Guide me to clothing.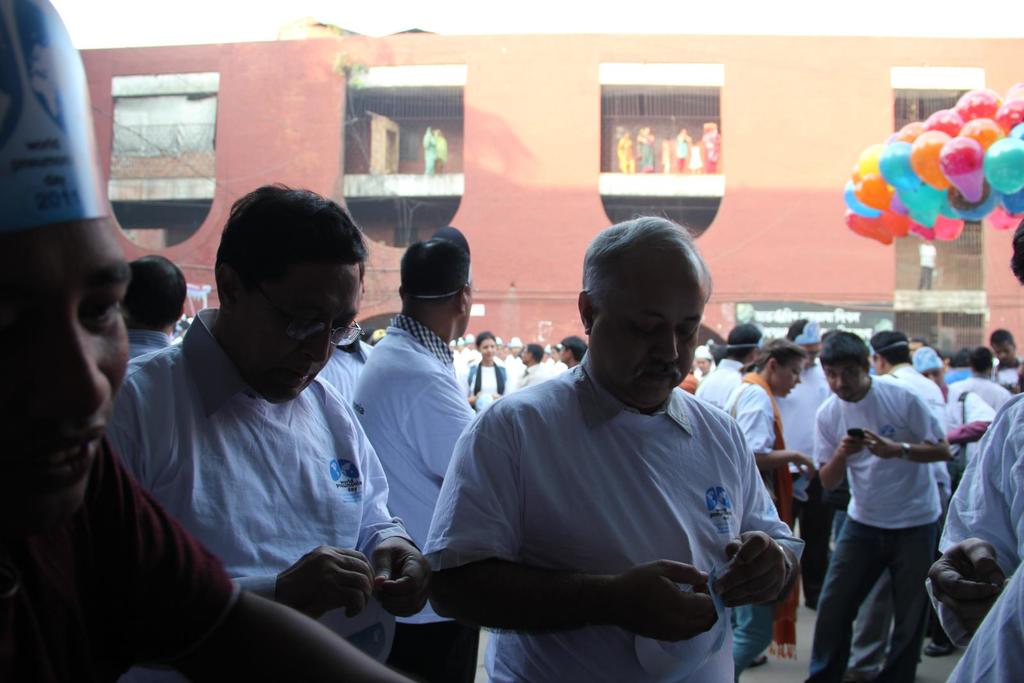
Guidance: bbox=[420, 125, 436, 174].
